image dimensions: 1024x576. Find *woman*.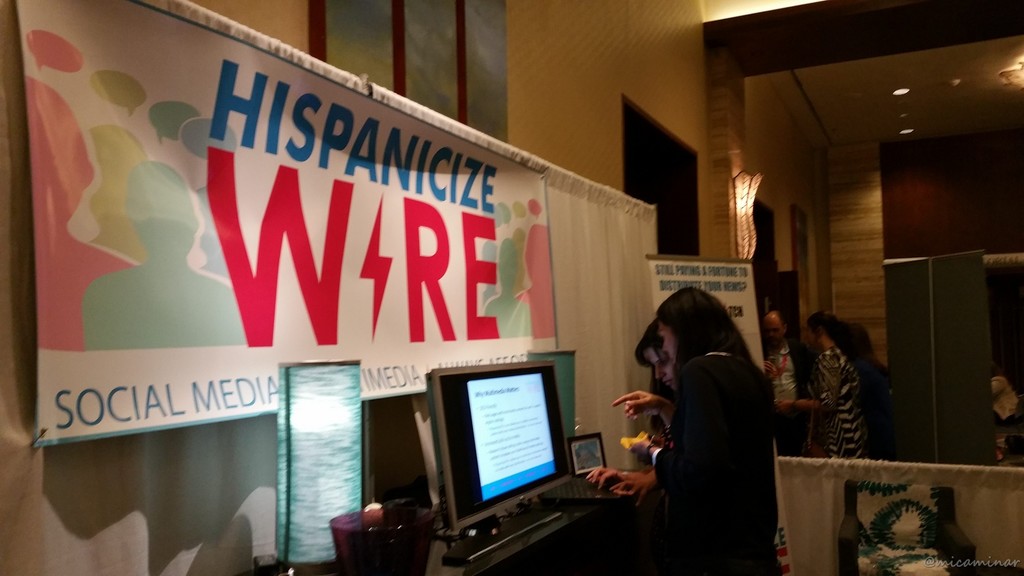
<bbox>766, 300, 874, 462</bbox>.
